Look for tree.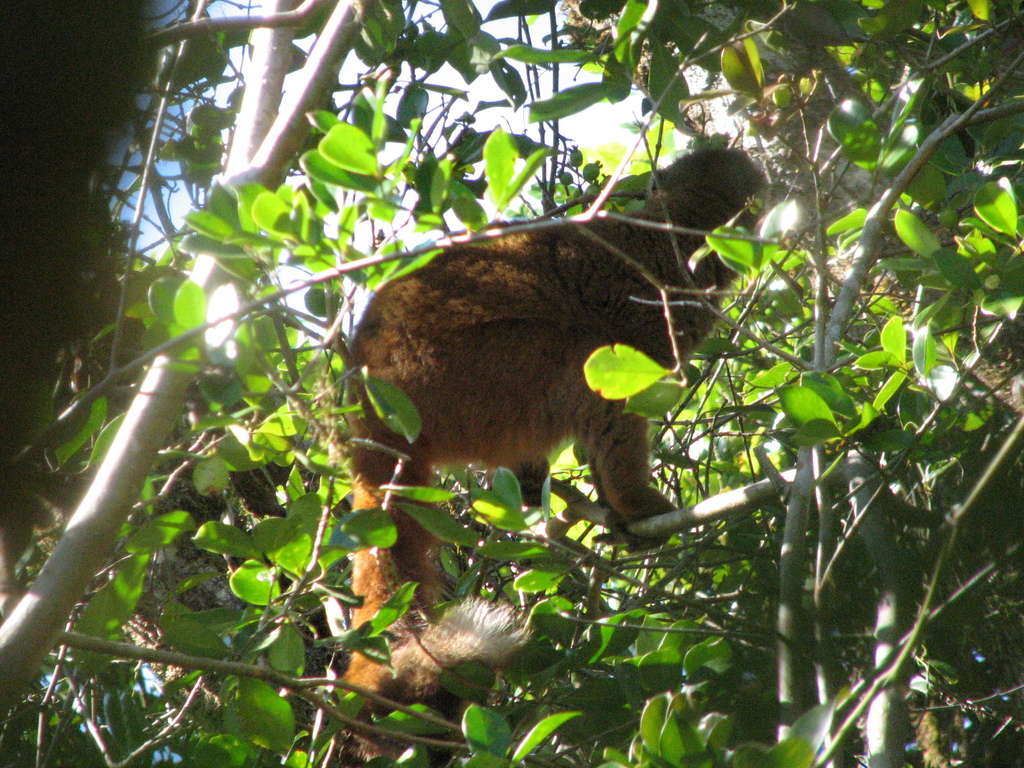
Found: x1=0, y1=0, x2=1020, y2=749.
